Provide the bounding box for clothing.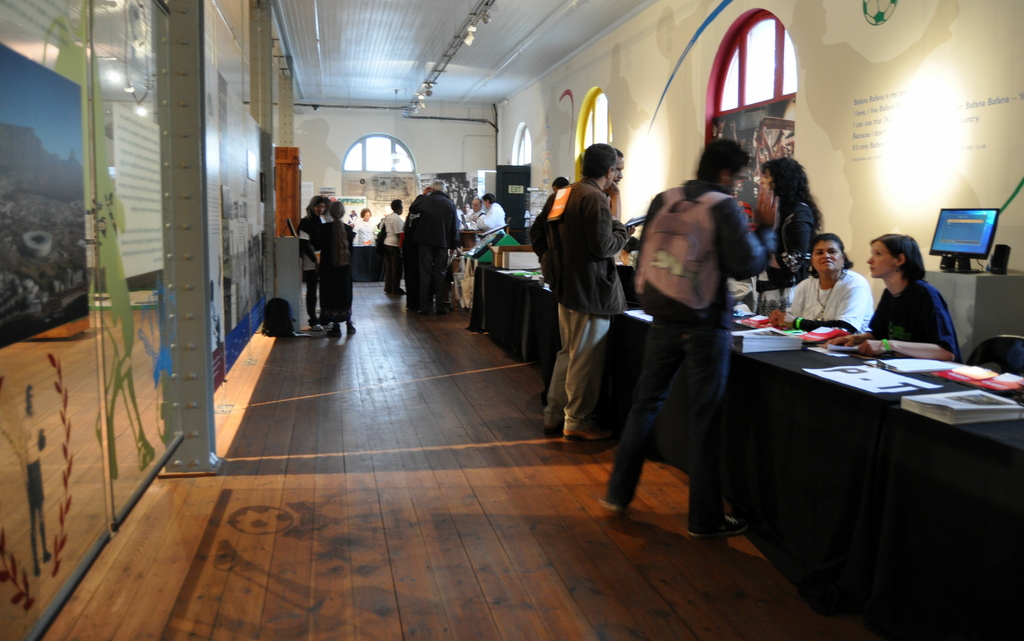
pyautogui.locateOnScreen(383, 208, 404, 294).
